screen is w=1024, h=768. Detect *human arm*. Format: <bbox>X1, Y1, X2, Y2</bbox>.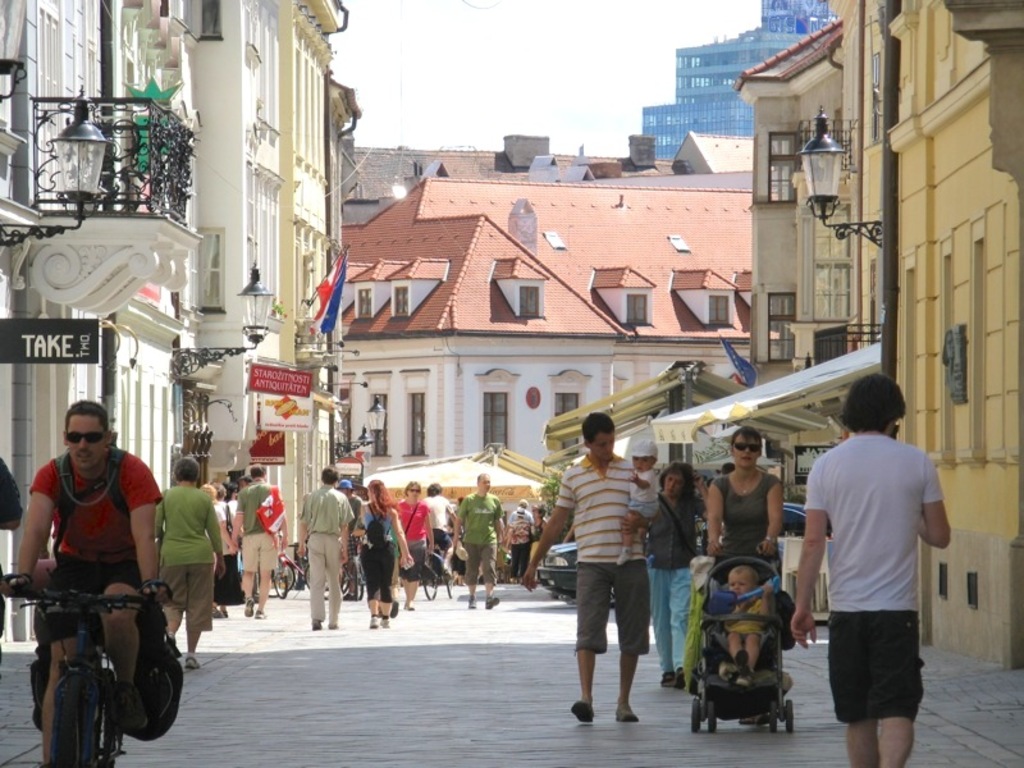
<bbox>389, 509, 412, 571</bbox>.
